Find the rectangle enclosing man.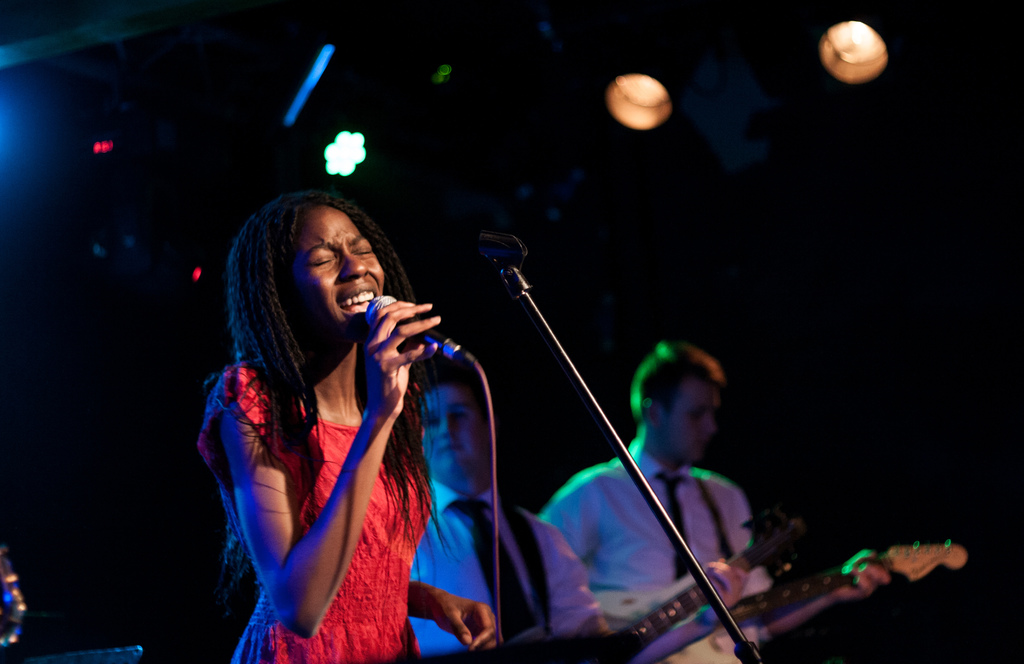
region(530, 332, 891, 663).
